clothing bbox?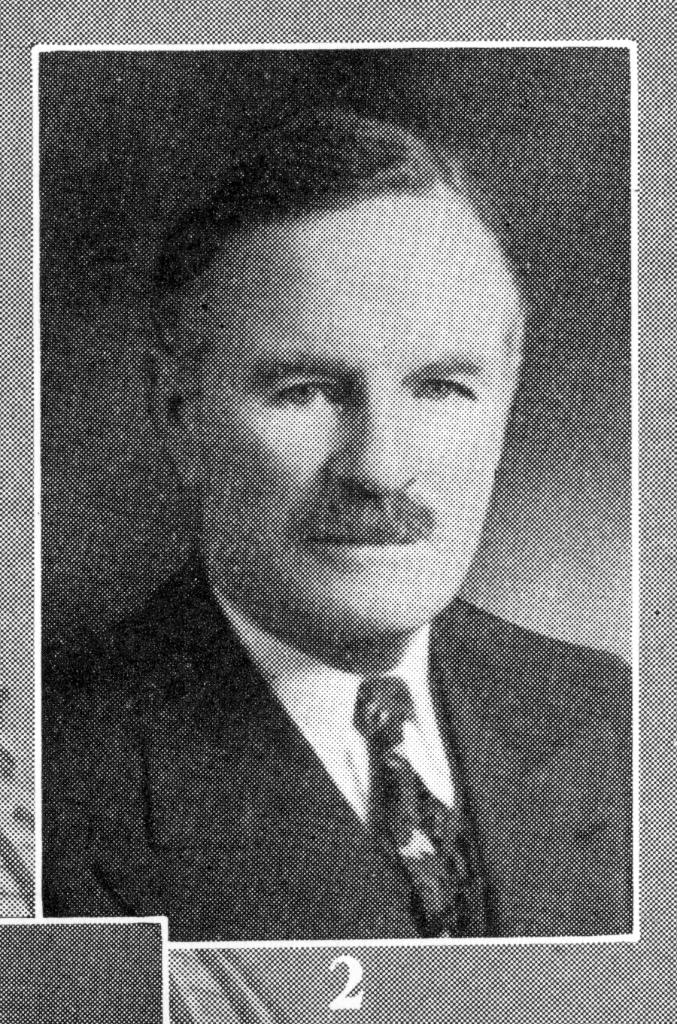
l=38, t=545, r=633, b=934
